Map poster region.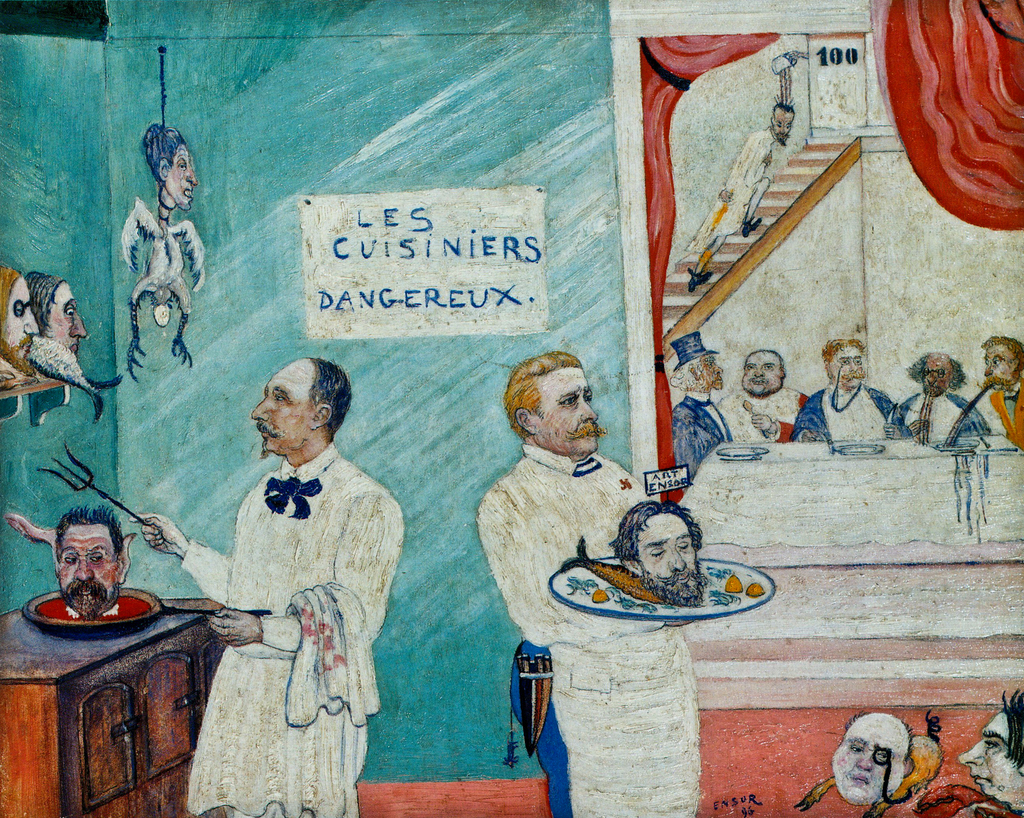
Mapped to <region>0, 0, 1023, 817</region>.
